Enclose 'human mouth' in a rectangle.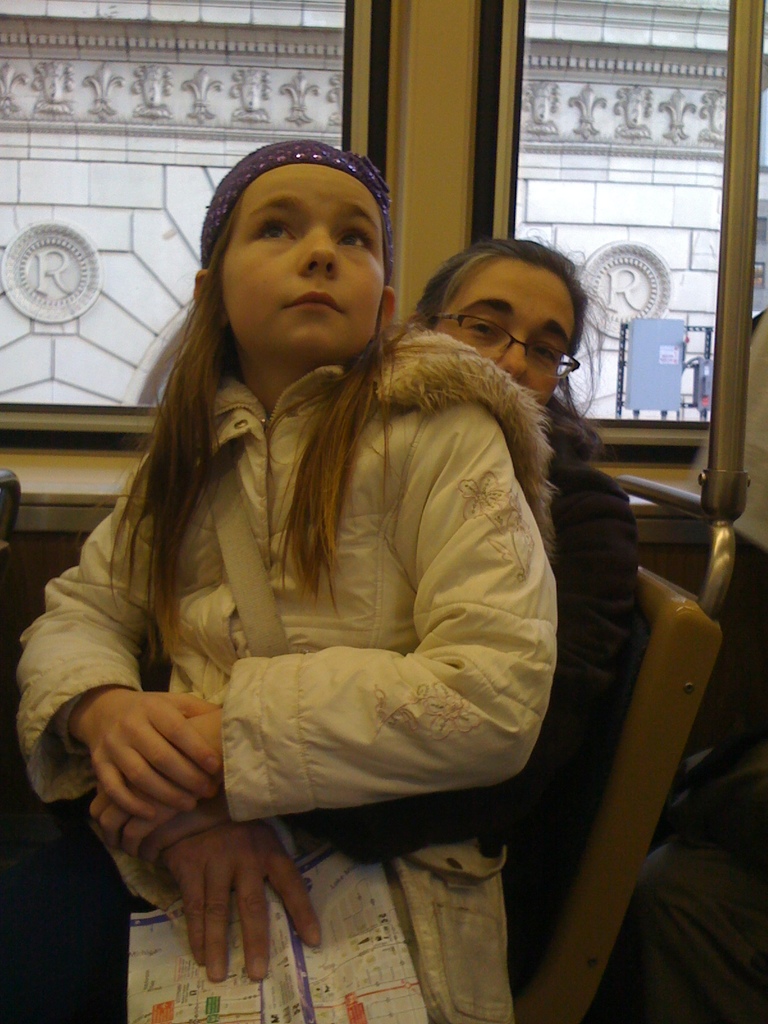
(x1=284, y1=291, x2=345, y2=312).
